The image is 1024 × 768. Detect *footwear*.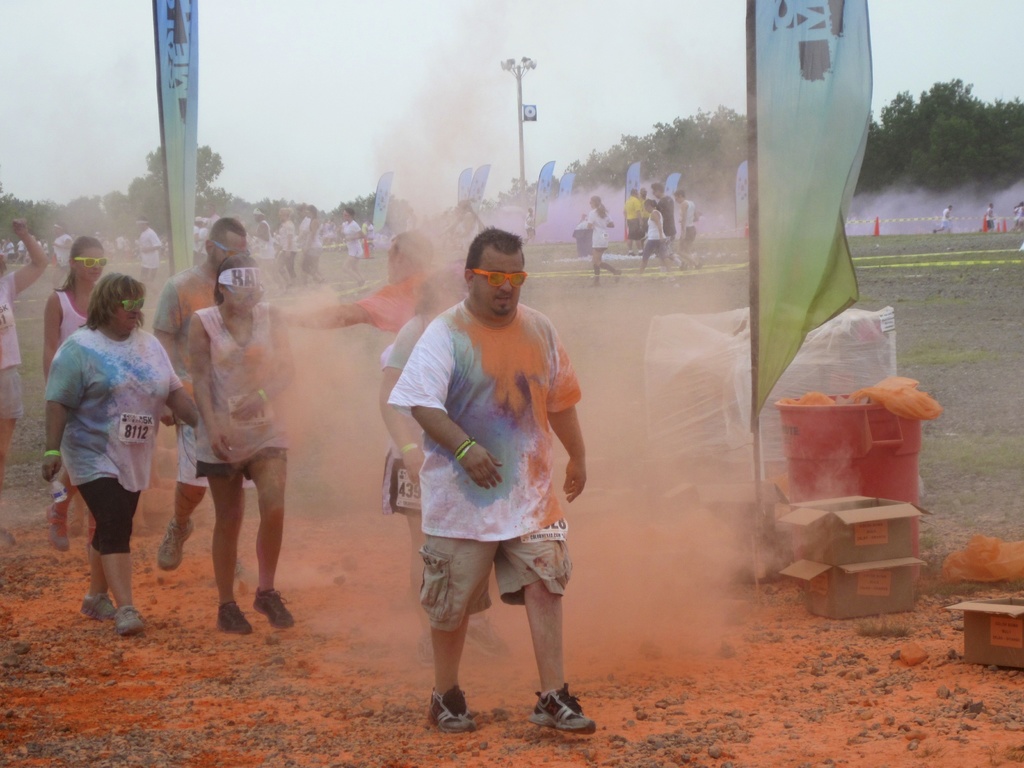
Detection: (left=44, top=509, right=69, bottom=559).
